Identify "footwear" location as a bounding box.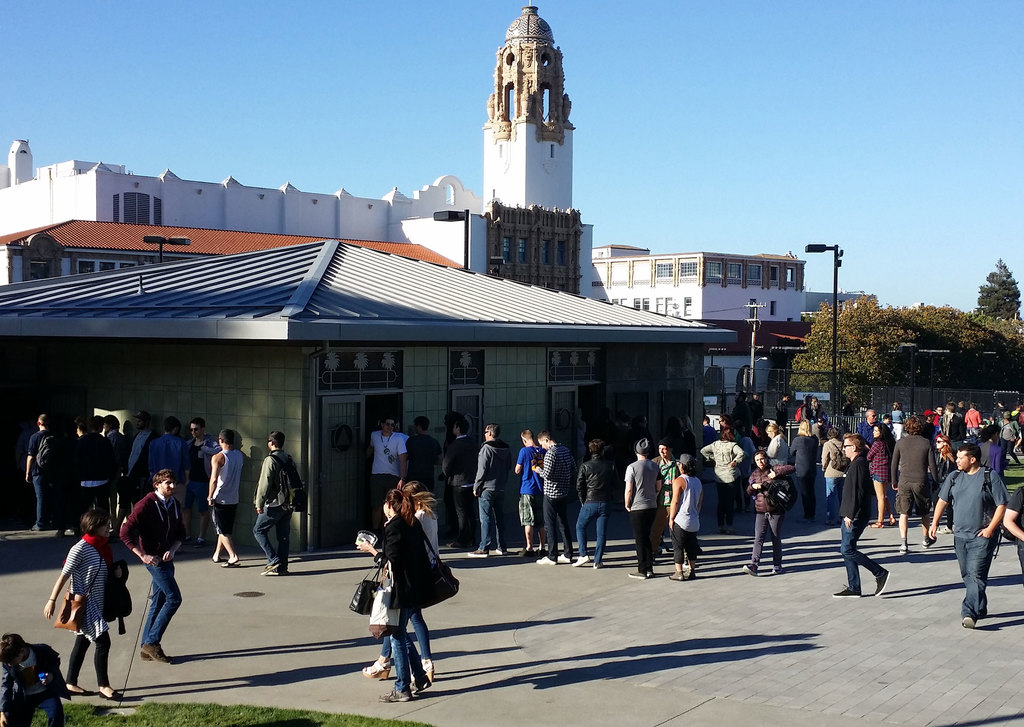
box=[680, 566, 695, 579].
